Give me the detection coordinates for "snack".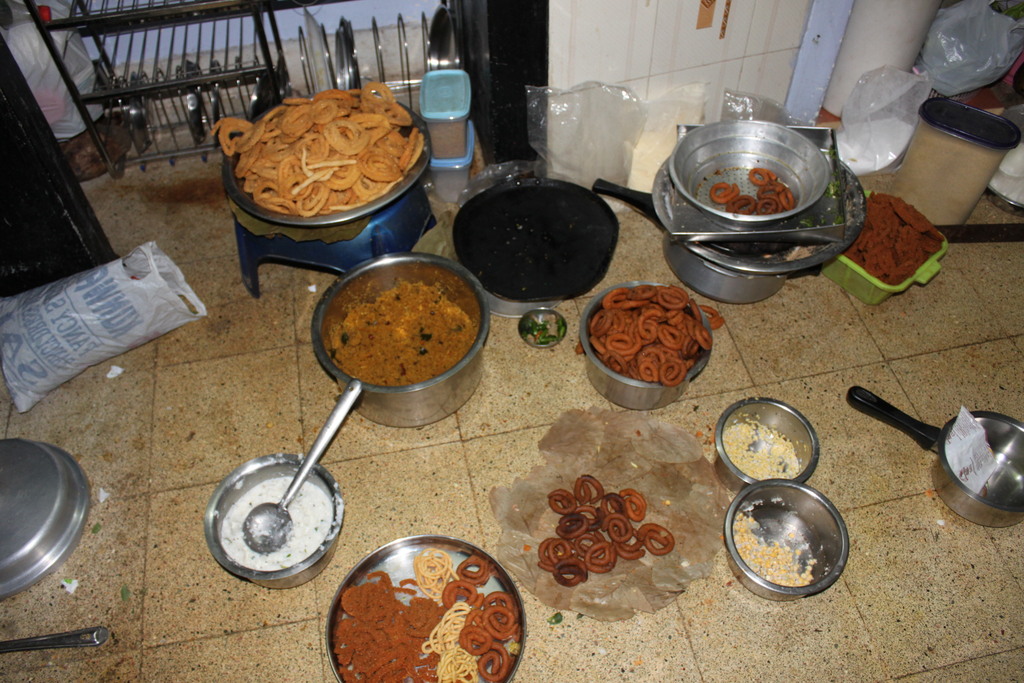
select_region(726, 194, 753, 211).
